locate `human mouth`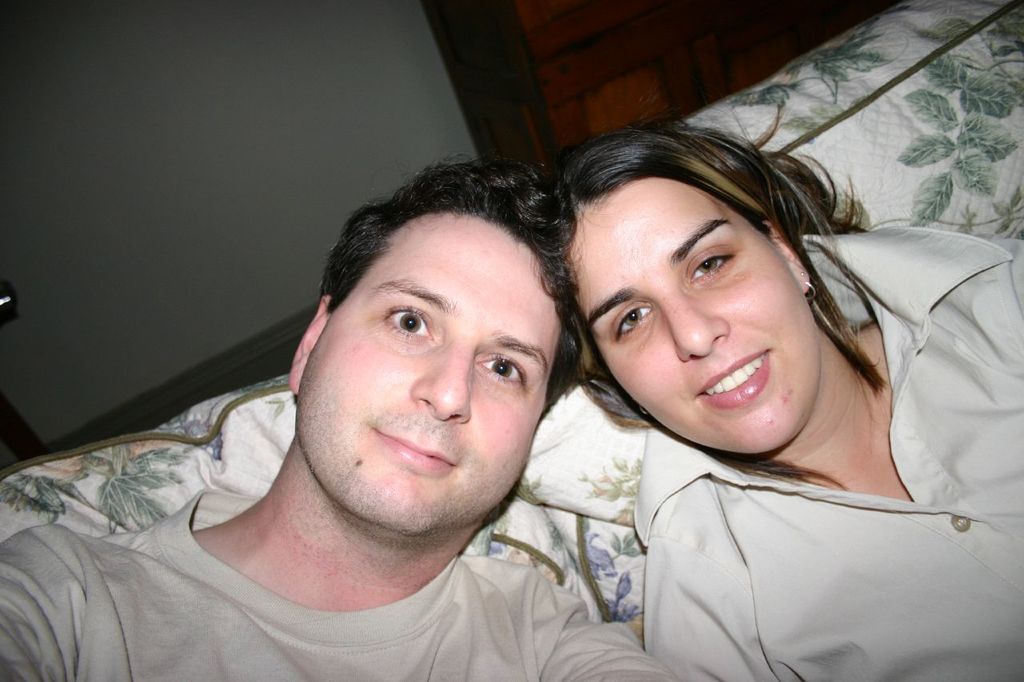
region(688, 345, 770, 409)
